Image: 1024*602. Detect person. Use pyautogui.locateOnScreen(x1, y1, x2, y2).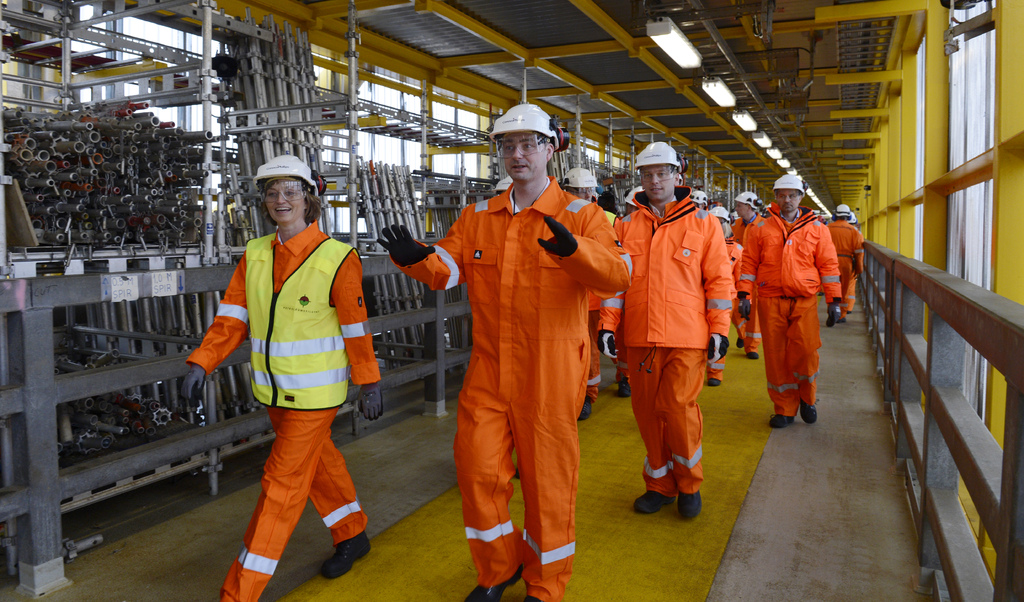
pyautogui.locateOnScreen(374, 113, 636, 601).
